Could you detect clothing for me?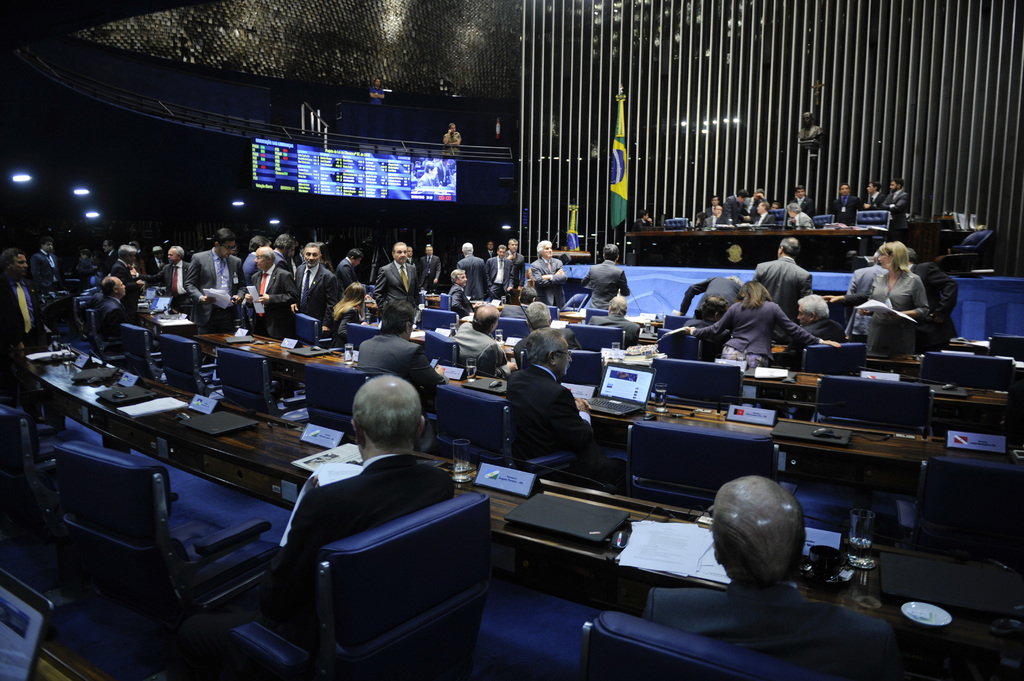
Detection result: bbox=(481, 248, 497, 255).
